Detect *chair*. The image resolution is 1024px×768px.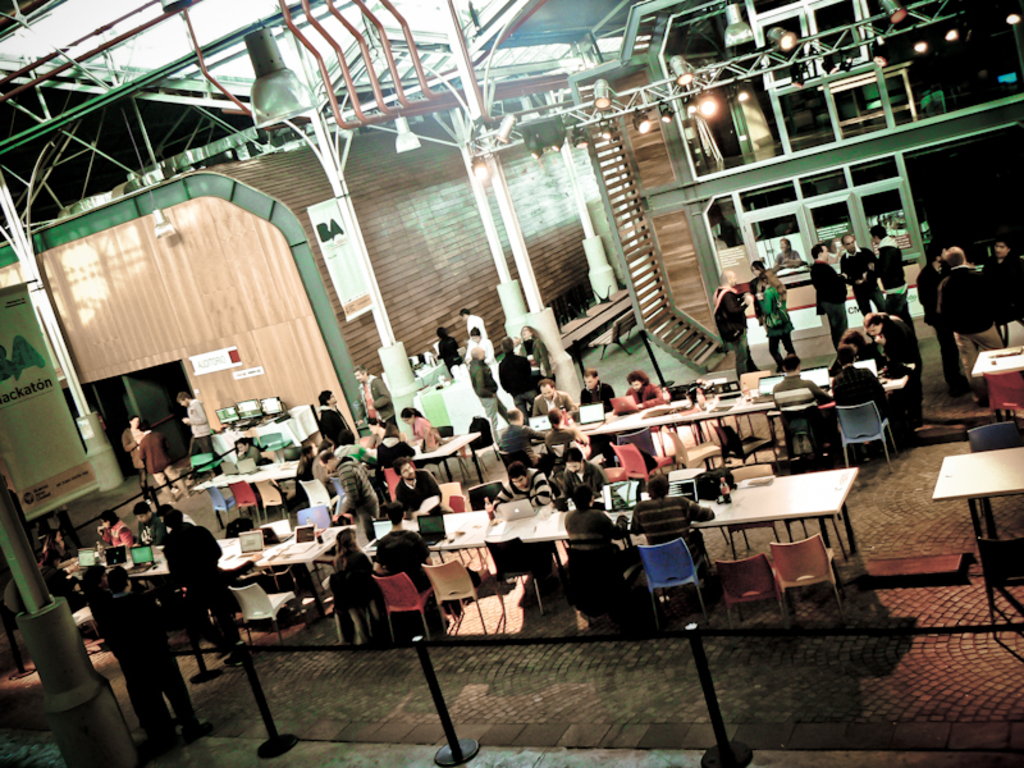
select_region(765, 534, 842, 617).
